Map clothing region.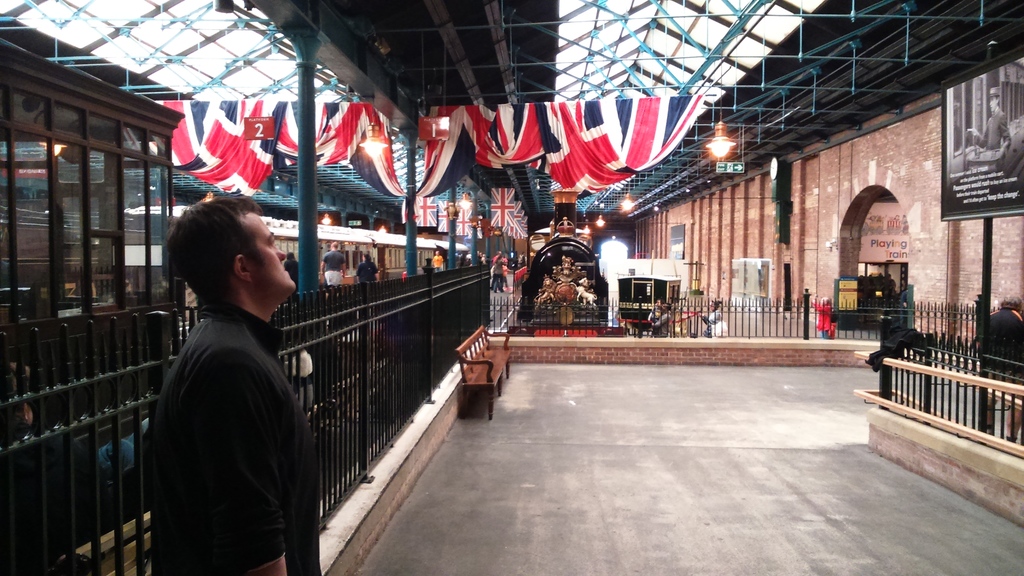
Mapped to (431,254,439,272).
